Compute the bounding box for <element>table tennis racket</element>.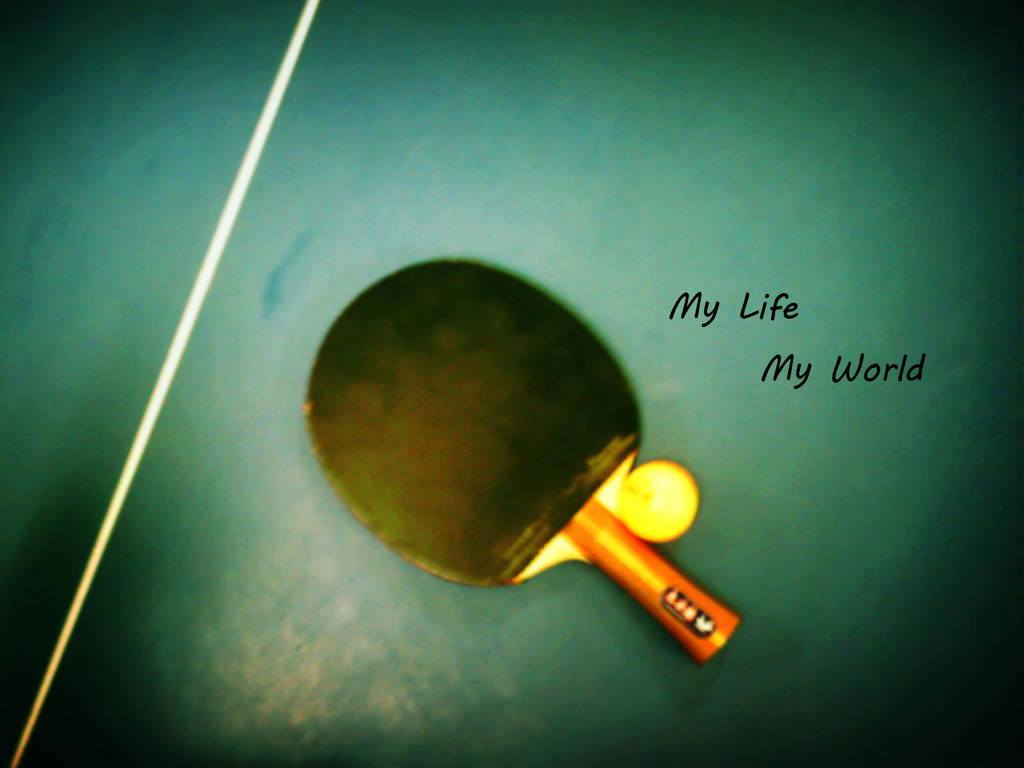
301, 262, 740, 669.
